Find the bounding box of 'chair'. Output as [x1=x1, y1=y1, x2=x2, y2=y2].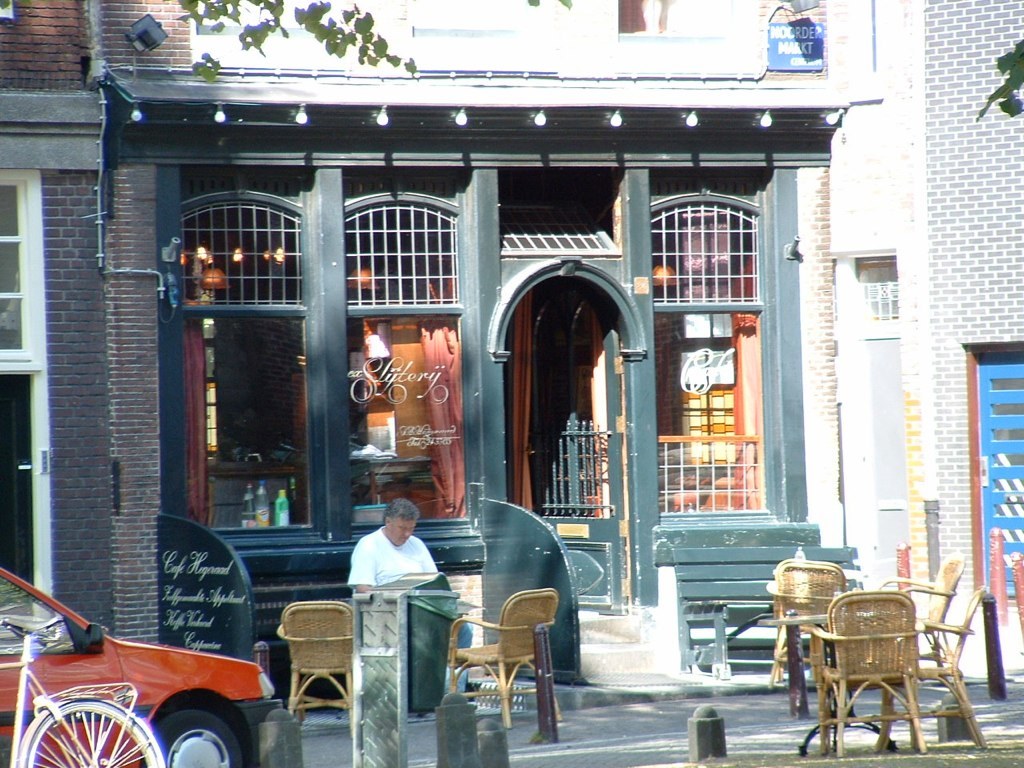
[x1=765, y1=552, x2=870, y2=683].
